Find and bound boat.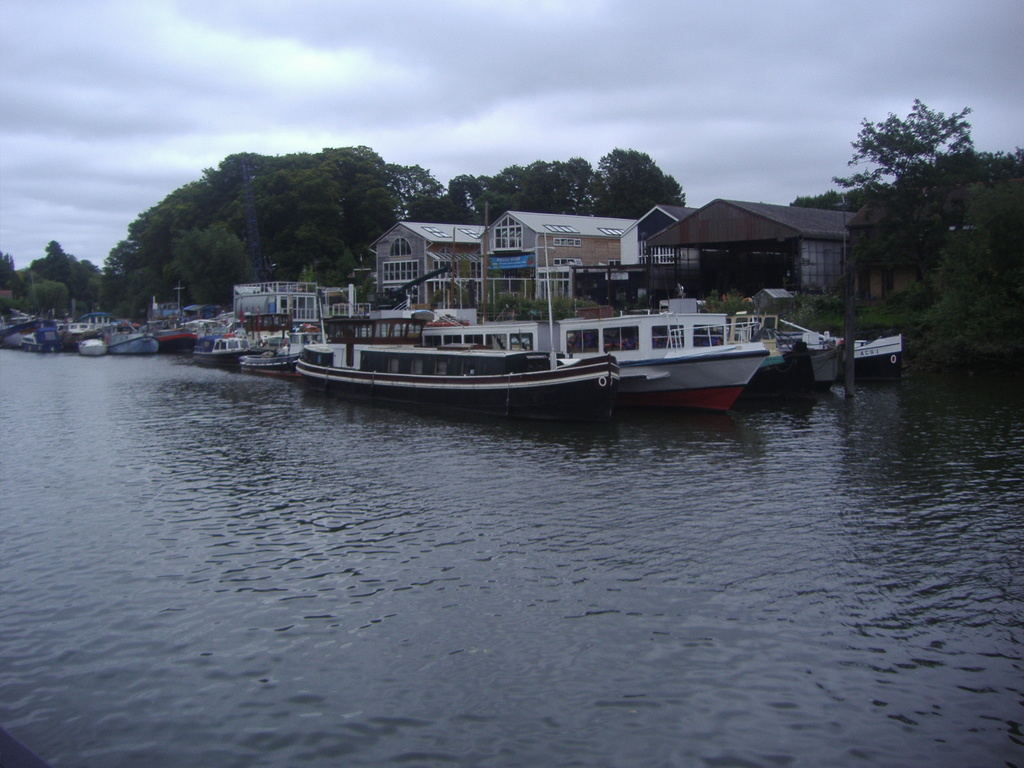
Bound: l=860, t=324, r=912, b=377.
